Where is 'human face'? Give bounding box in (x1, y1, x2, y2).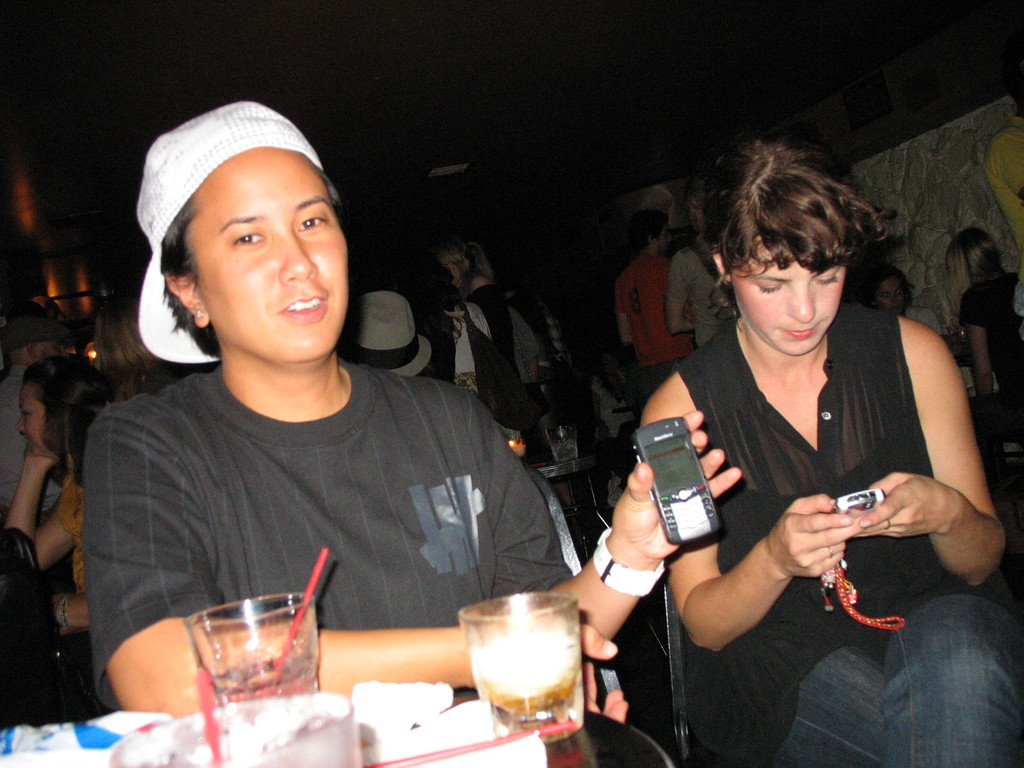
(188, 148, 346, 360).
